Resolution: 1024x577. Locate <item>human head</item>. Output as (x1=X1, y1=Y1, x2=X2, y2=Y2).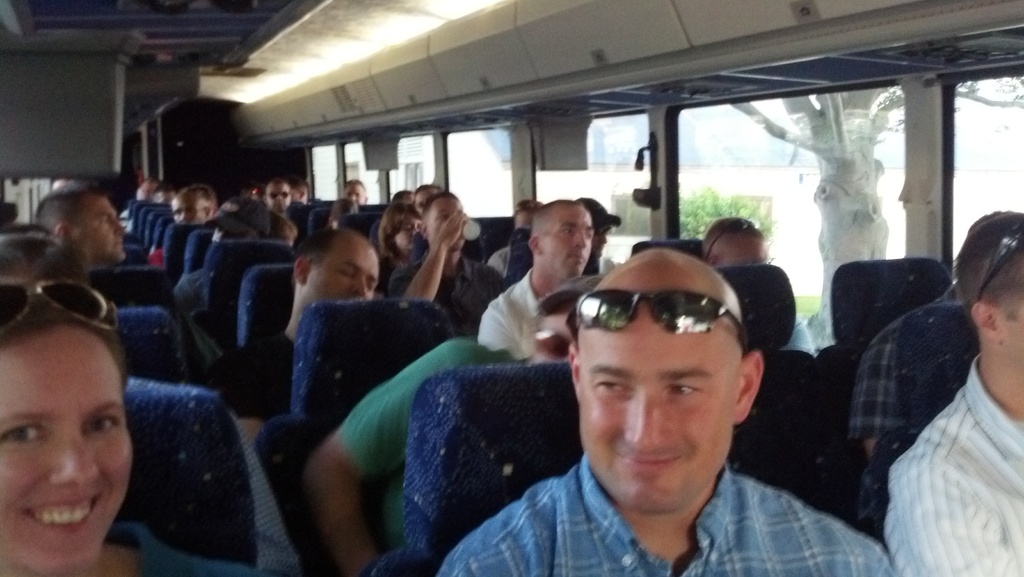
(x1=213, y1=196, x2=295, y2=243).
